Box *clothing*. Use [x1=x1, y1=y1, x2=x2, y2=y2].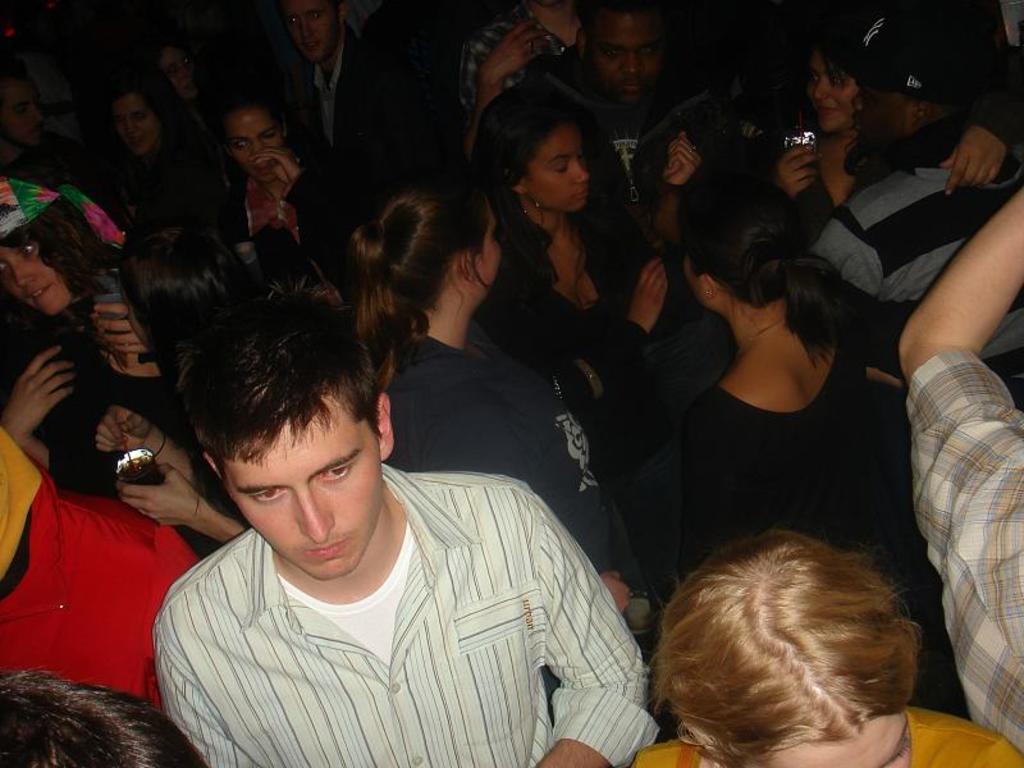
[x1=623, y1=705, x2=1021, y2=767].
